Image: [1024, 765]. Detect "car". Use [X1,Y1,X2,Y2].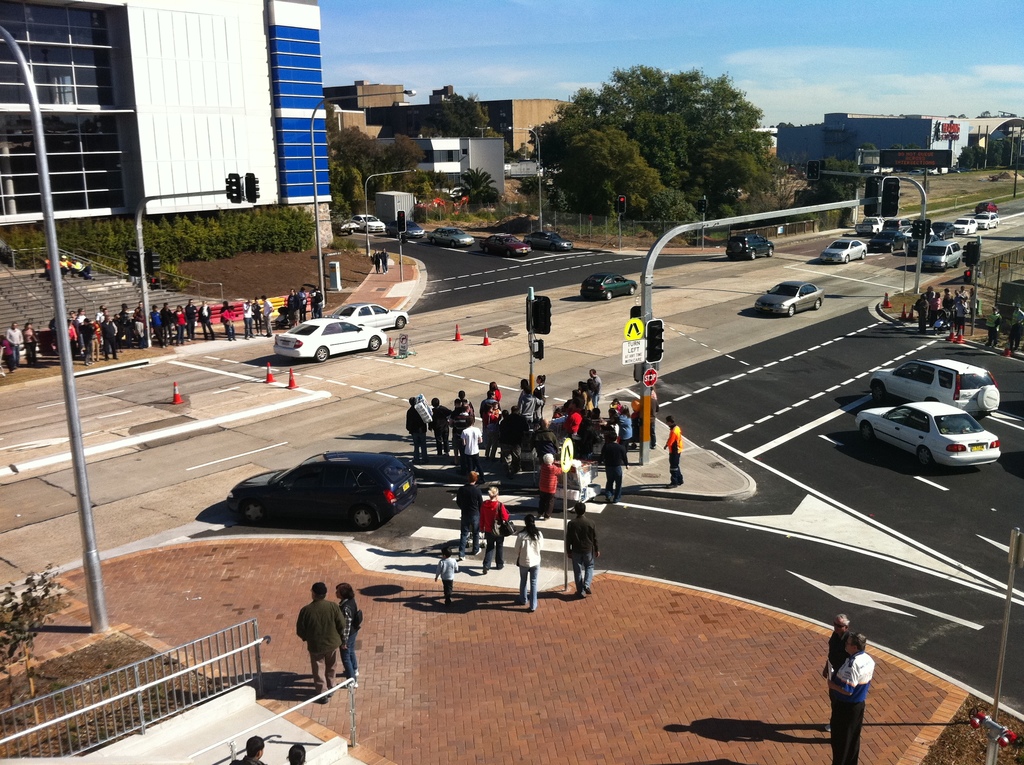
[721,226,772,256].
